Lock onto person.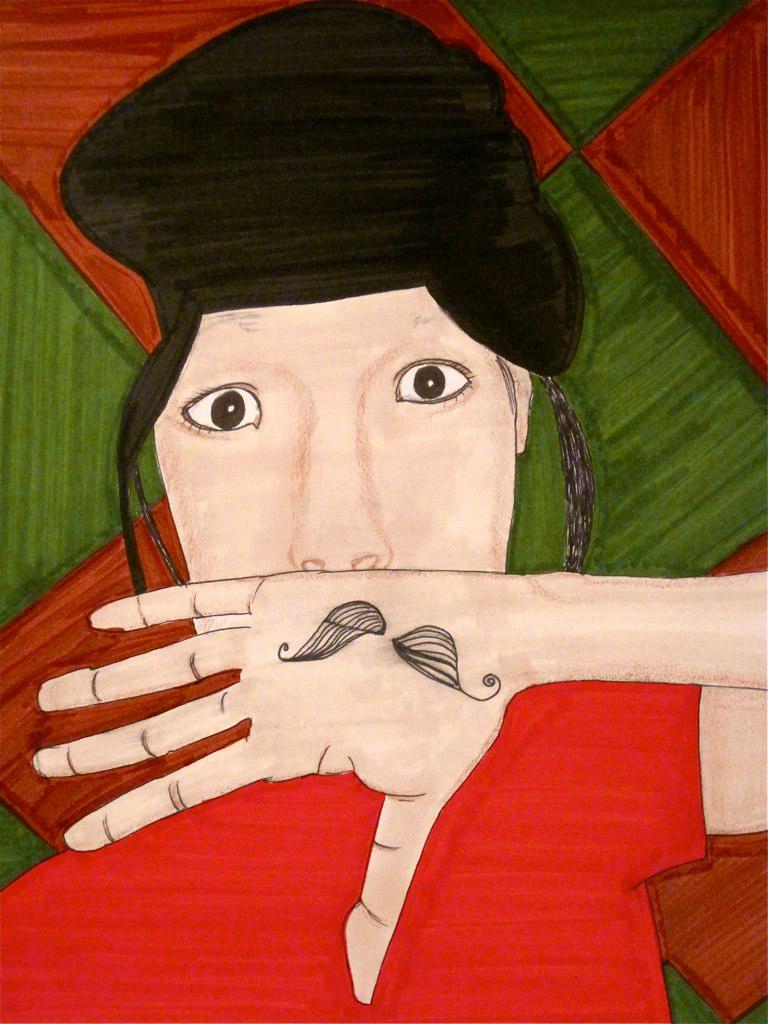
Locked: pyautogui.locateOnScreen(0, 0, 767, 1023).
